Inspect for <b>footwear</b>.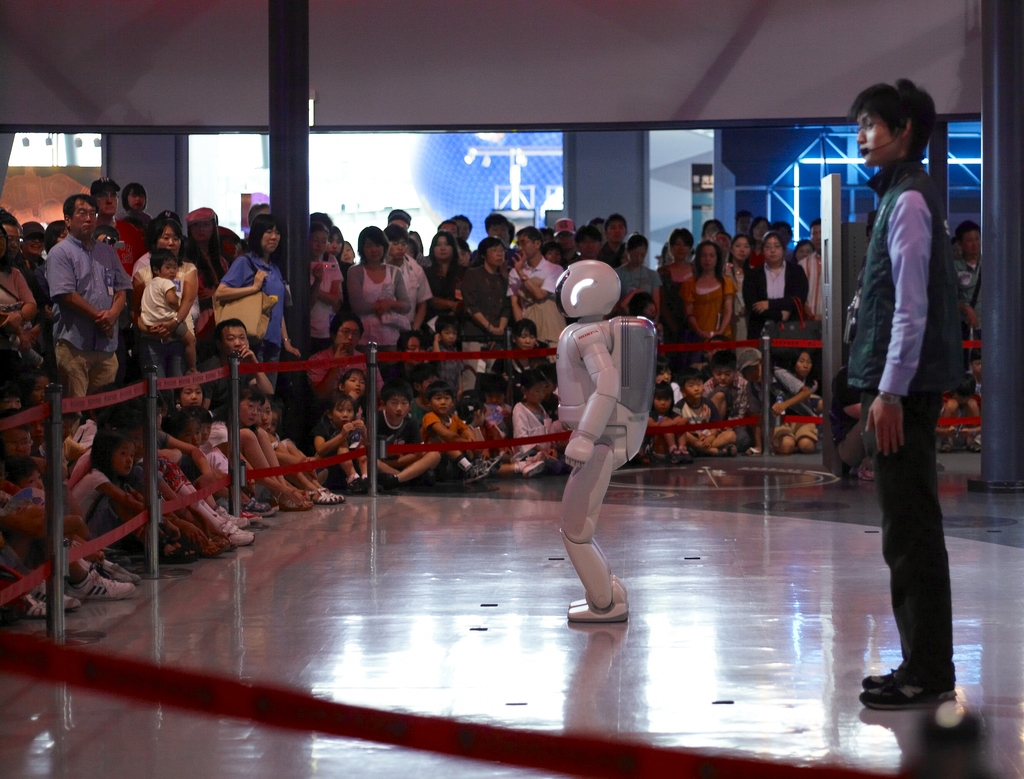
Inspection: <bbox>858, 681, 957, 711</bbox>.
